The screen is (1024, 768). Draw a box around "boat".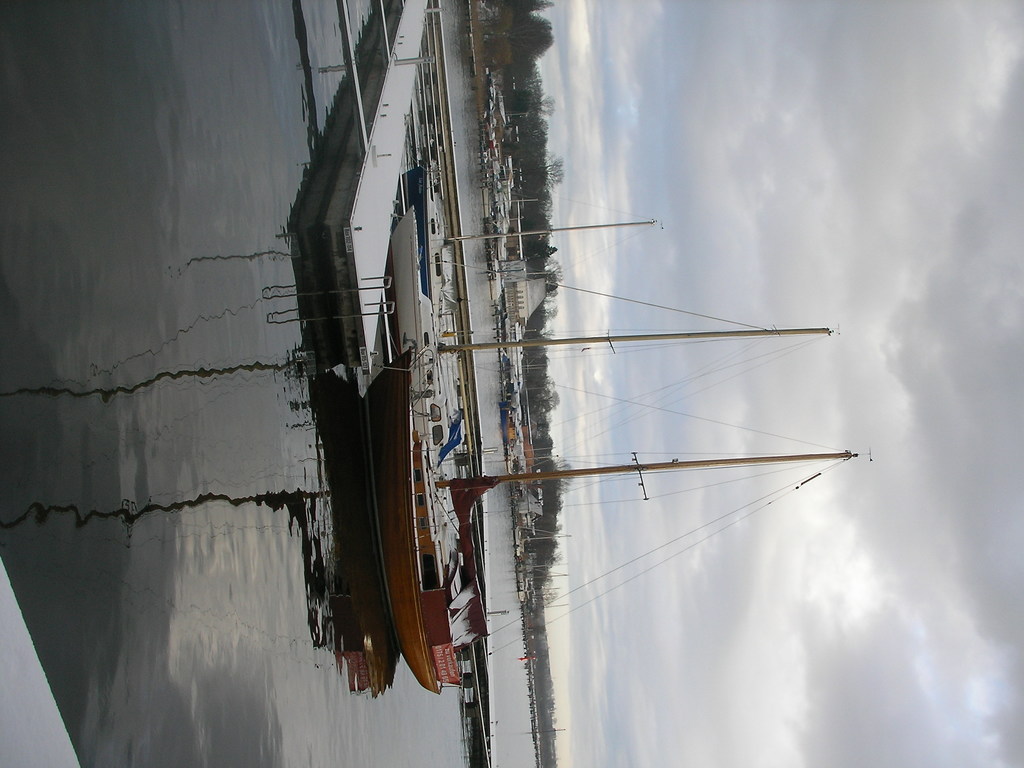
391, 150, 661, 471.
